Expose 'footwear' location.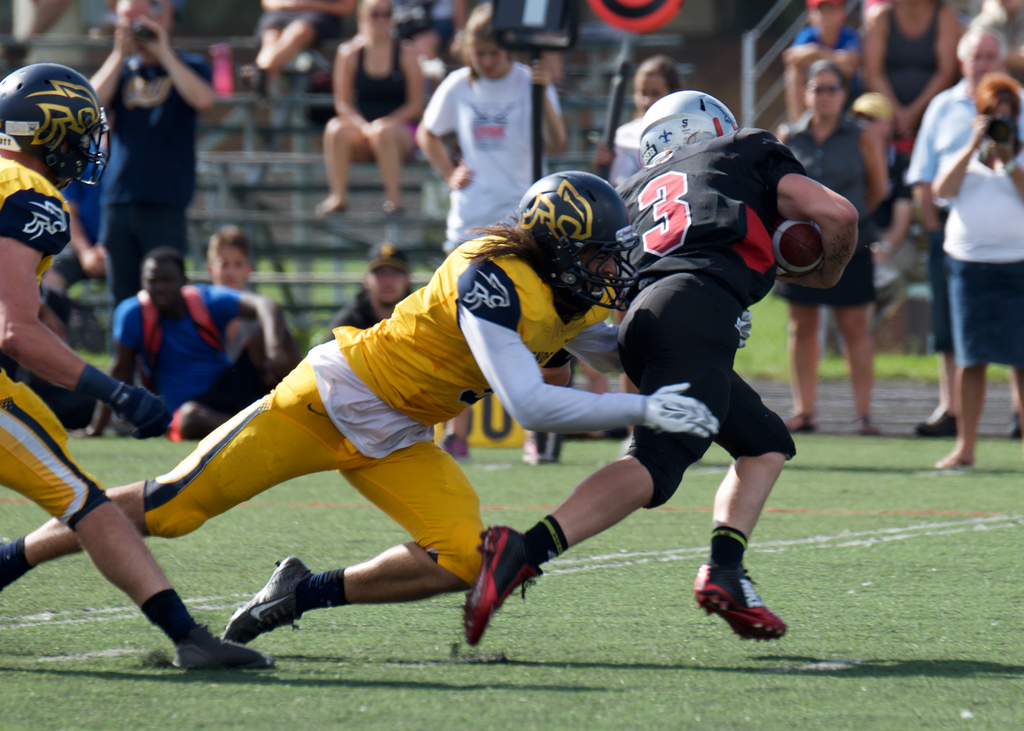
Exposed at [915, 407, 954, 435].
